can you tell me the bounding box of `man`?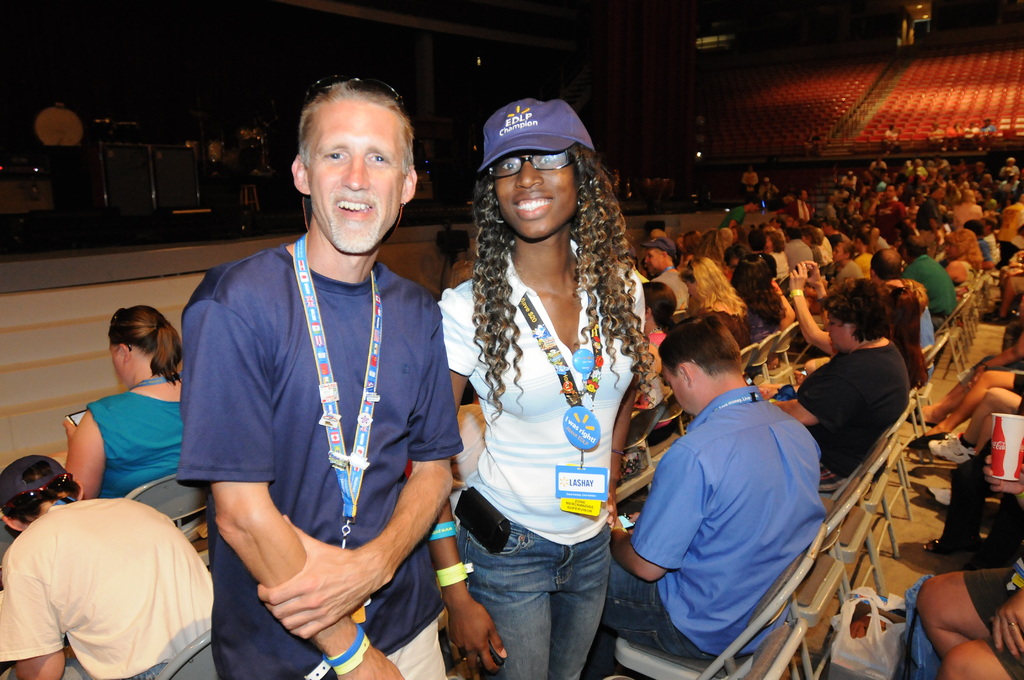
174/76/465/679.
